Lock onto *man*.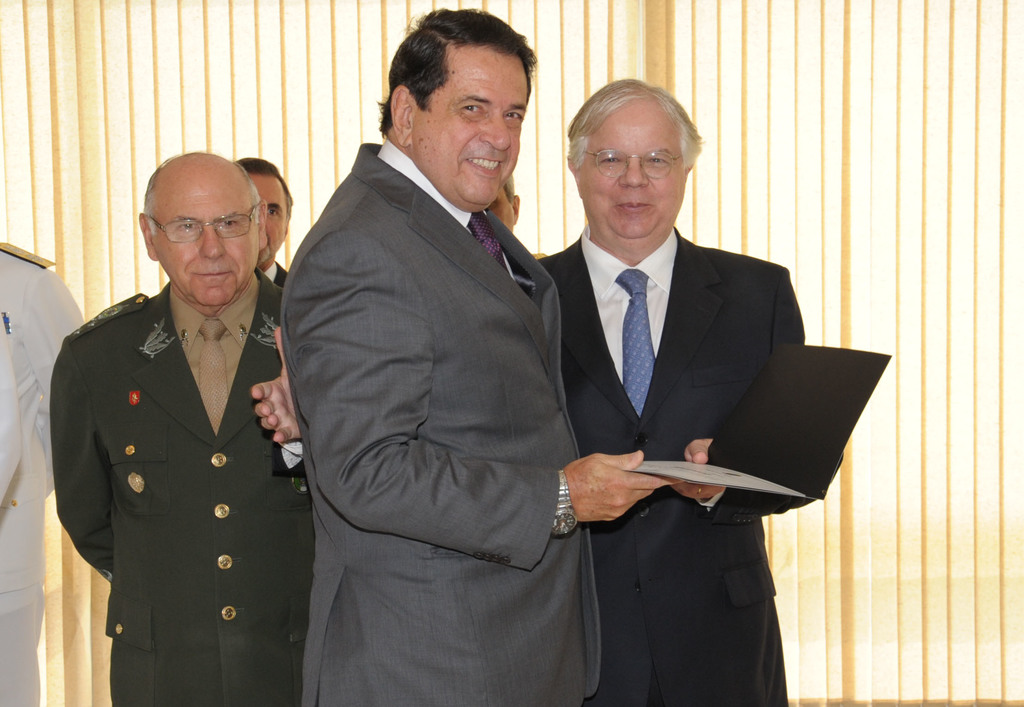
Locked: [0, 245, 84, 705].
